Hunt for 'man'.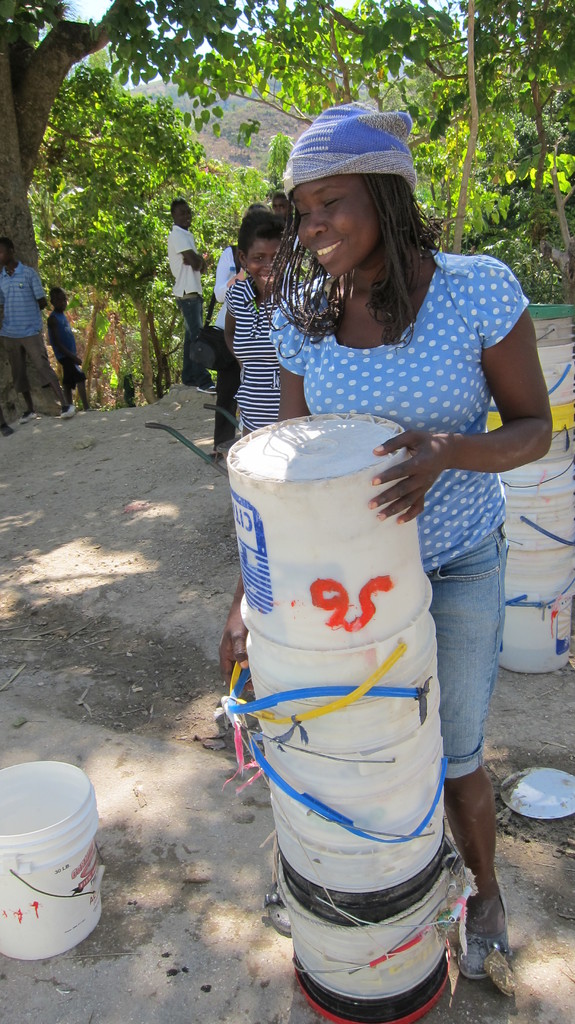
Hunted down at 167 202 204 381.
